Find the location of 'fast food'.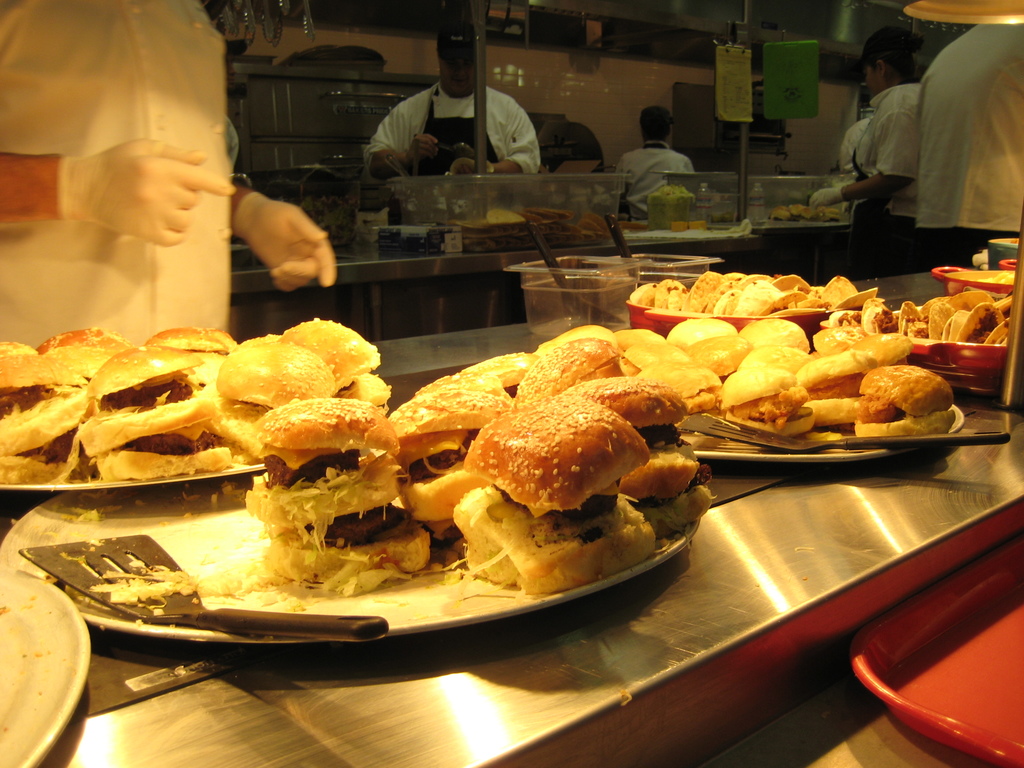
Location: {"left": 682, "top": 332, "right": 753, "bottom": 380}.
